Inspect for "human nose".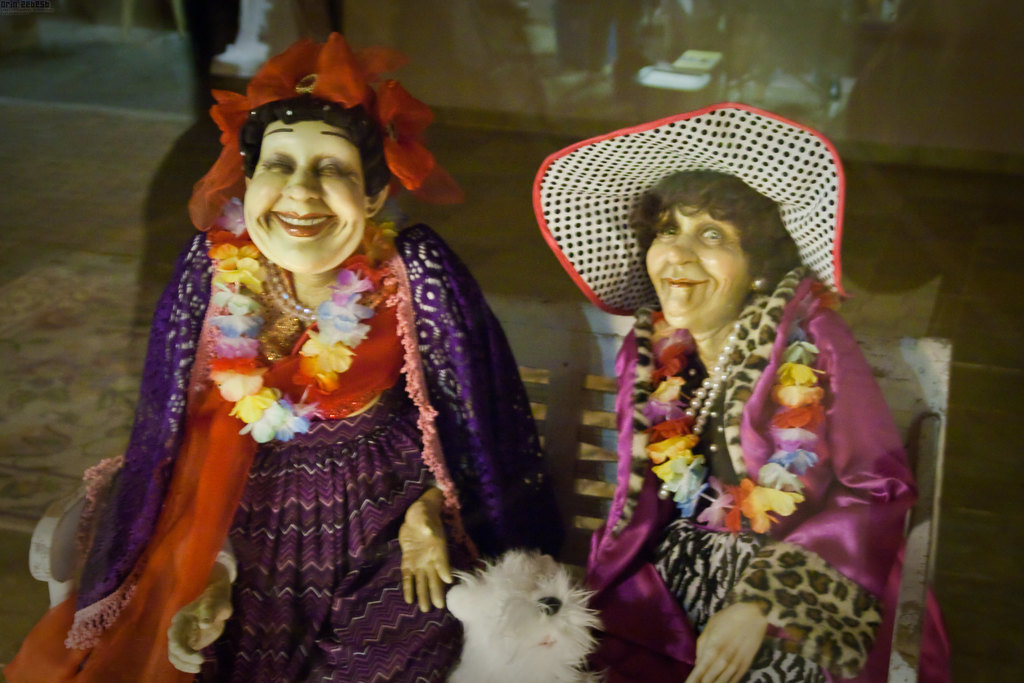
Inspection: <region>667, 218, 698, 267</region>.
